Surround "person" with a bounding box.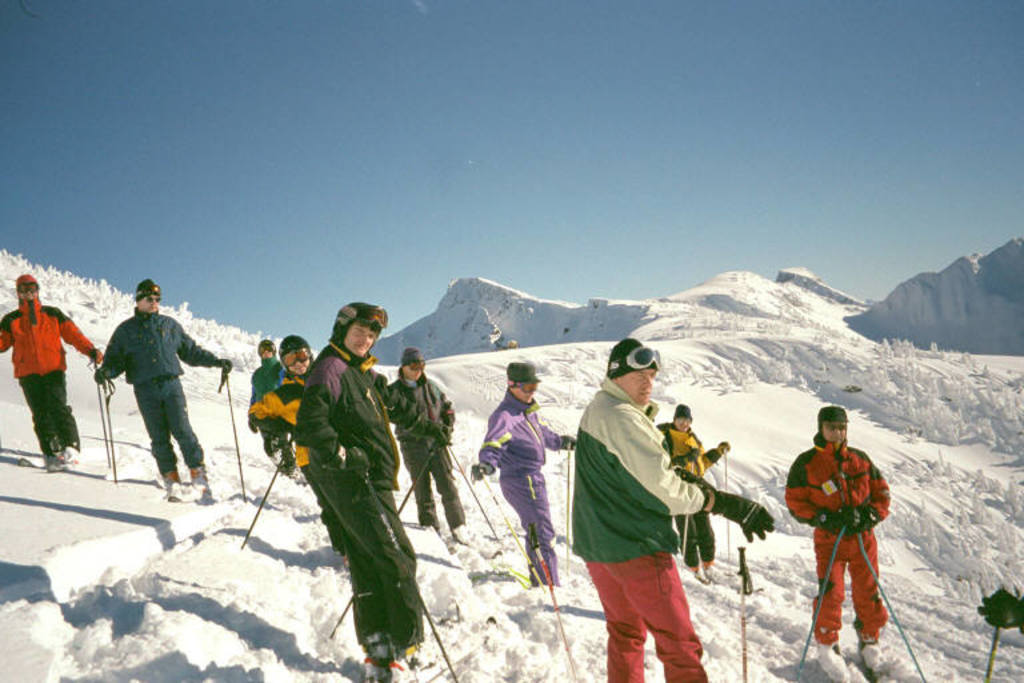
<region>297, 301, 456, 682</region>.
